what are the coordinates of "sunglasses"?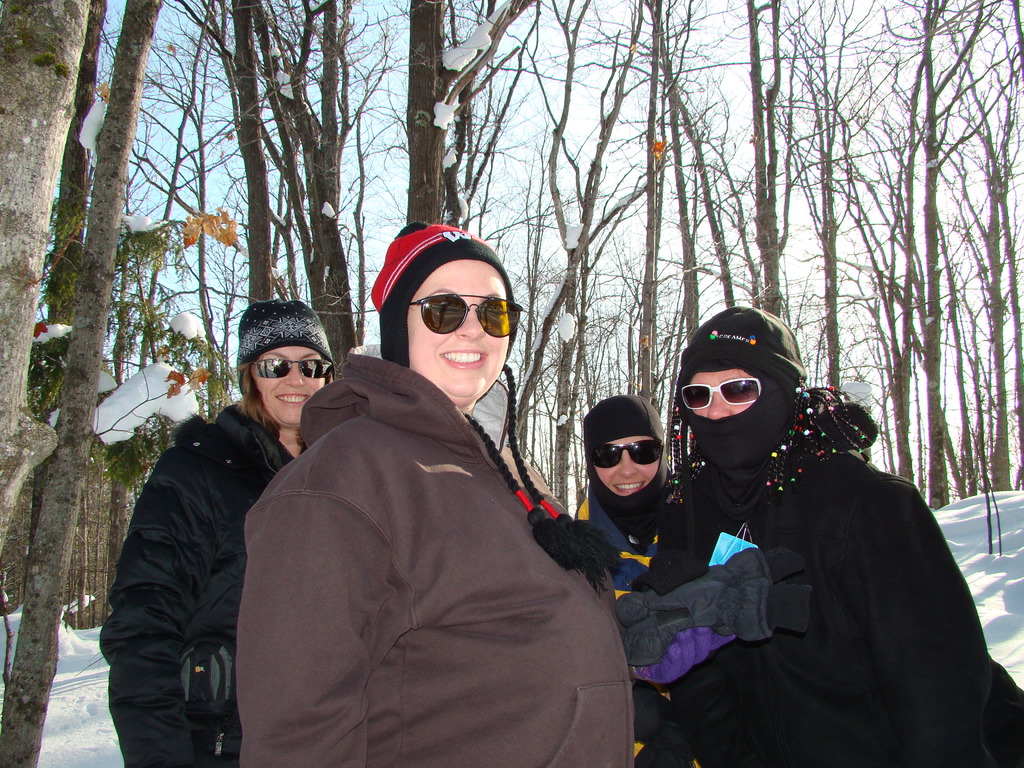
Rect(593, 436, 662, 470).
